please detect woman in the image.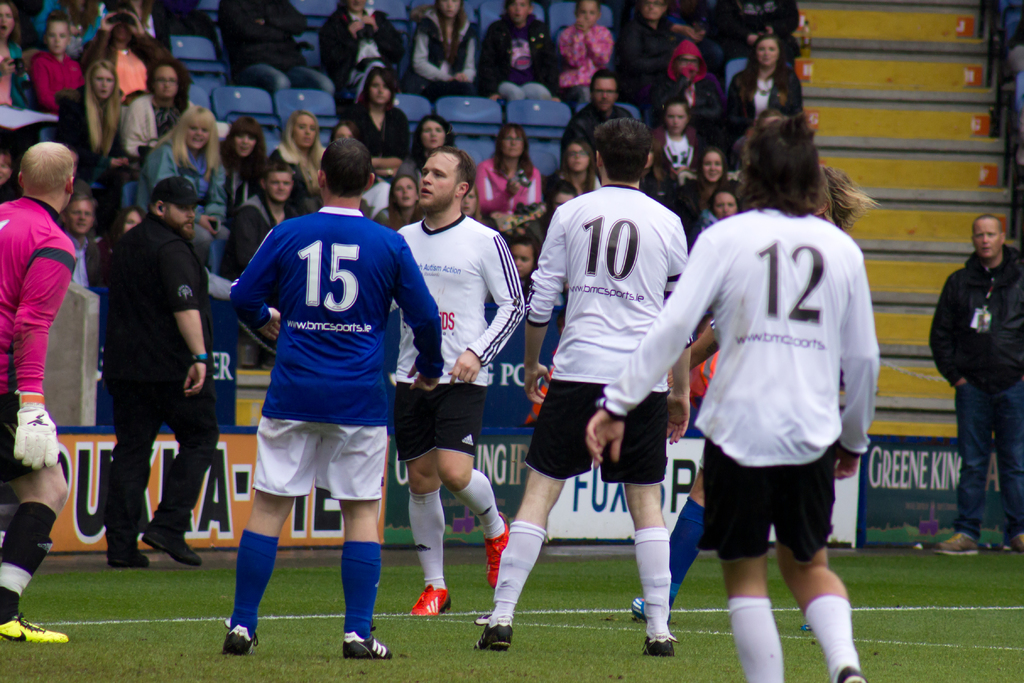
l=548, t=138, r=602, b=199.
